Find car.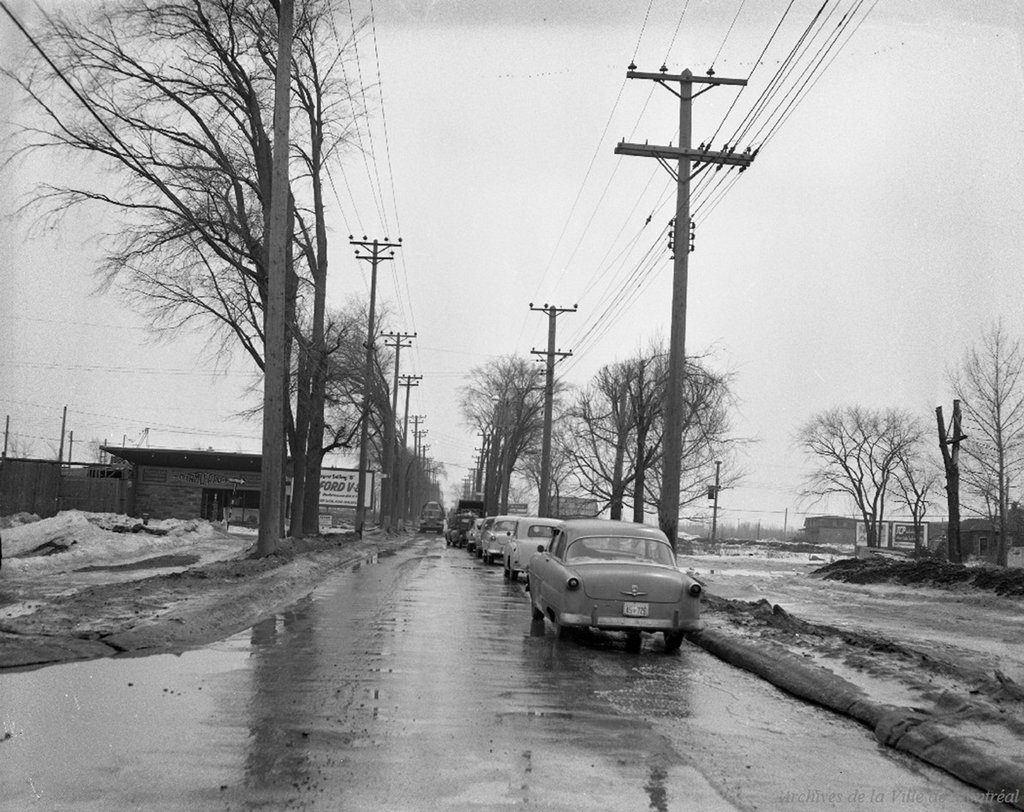
bbox(506, 518, 561, 580).
